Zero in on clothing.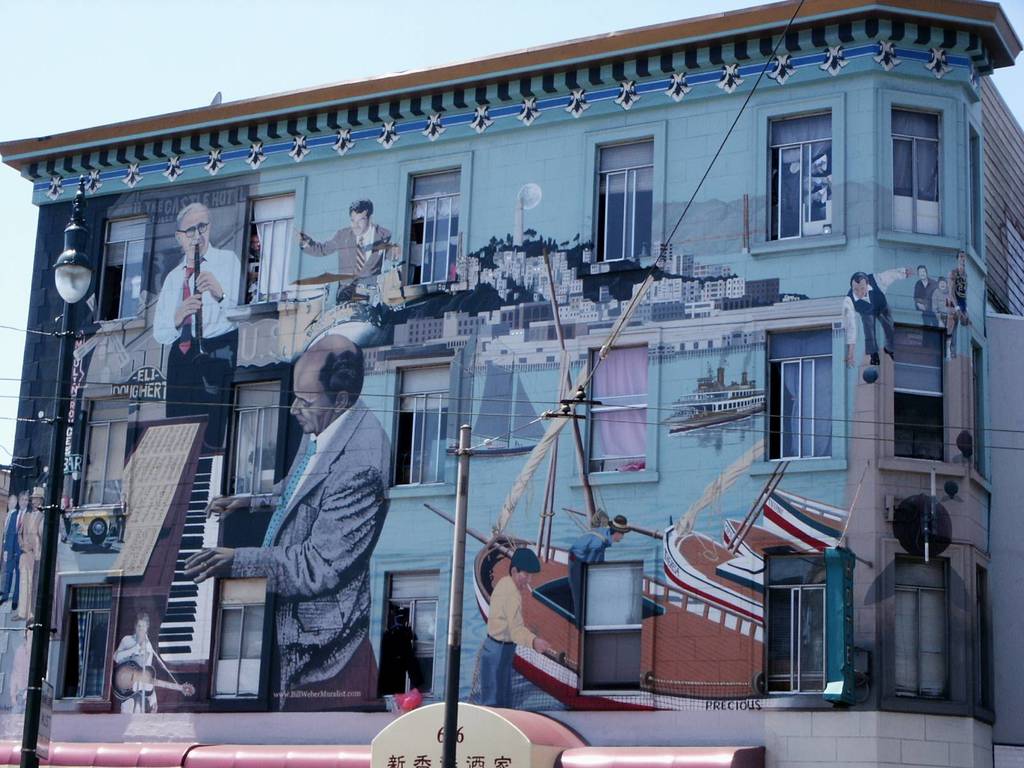
Zeroed in: (x1=308, y1=223, x2=400, y2=305).
